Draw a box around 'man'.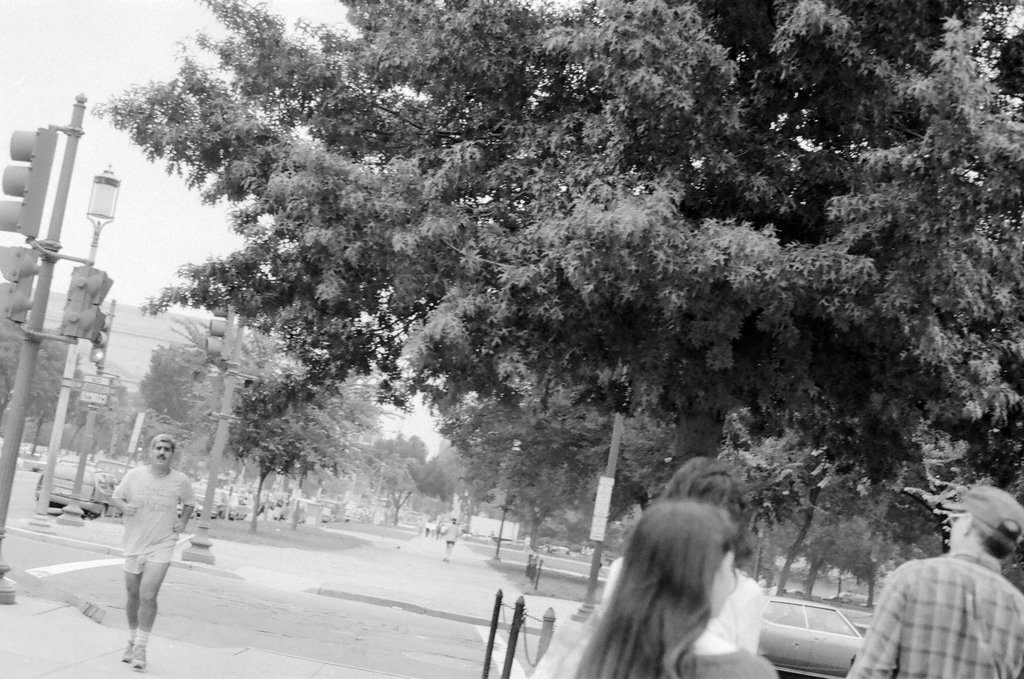
93/424/190/660.
